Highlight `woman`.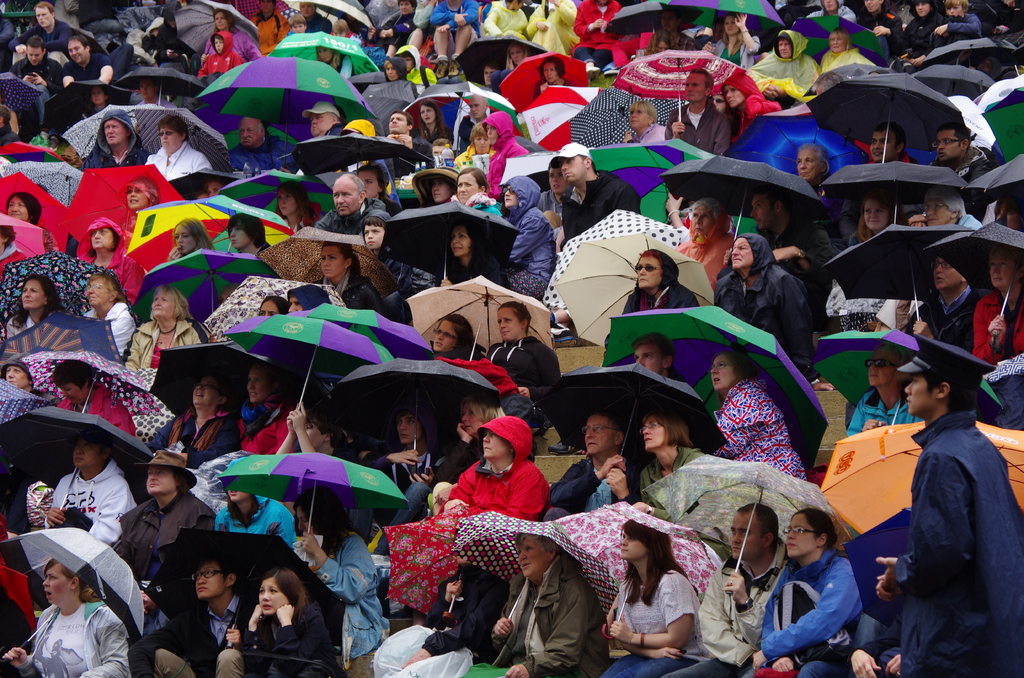
Highlighted region: x1=485, y1=300, x2=559, y2=420.
